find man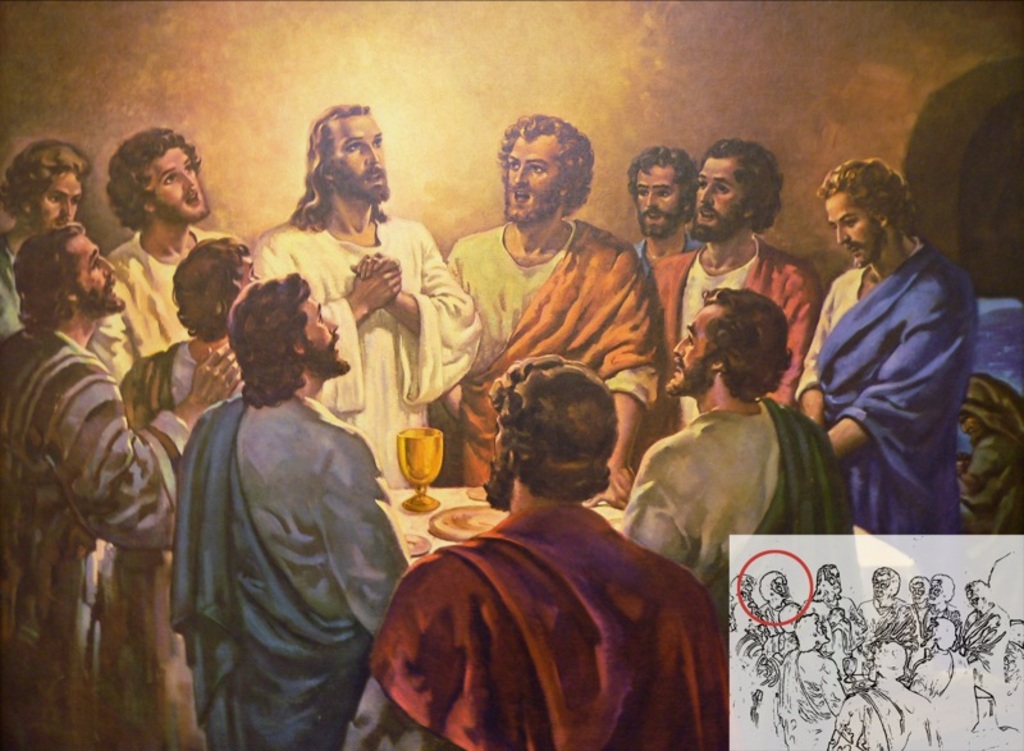
locate(614, 284, 852, 622)
